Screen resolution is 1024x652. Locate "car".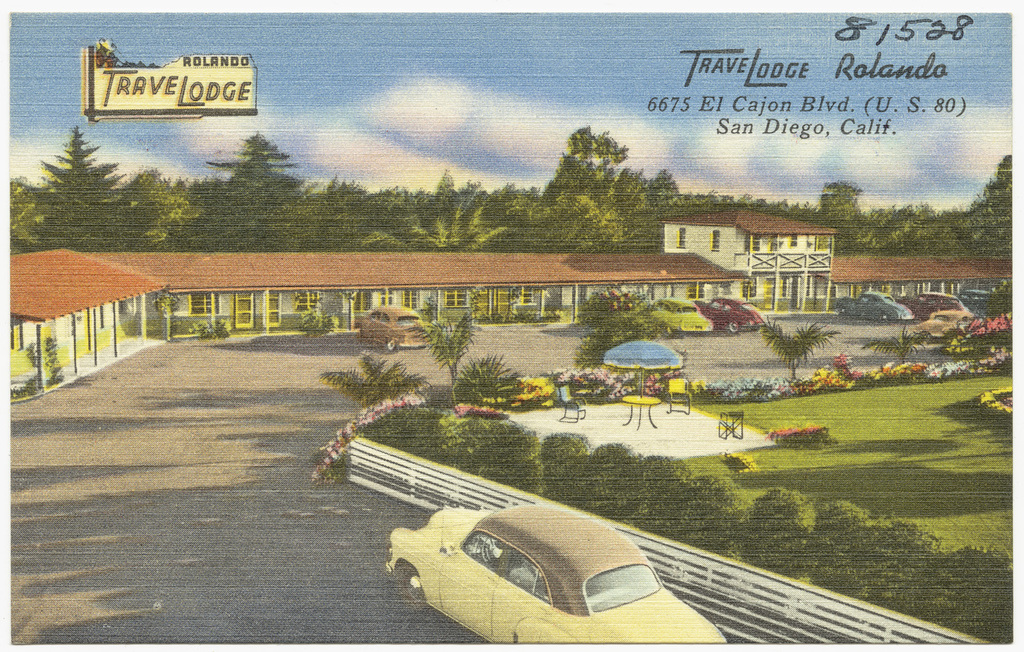
{"x1": 837, "y1": 291, "x2": 918, "y2": 328}.
